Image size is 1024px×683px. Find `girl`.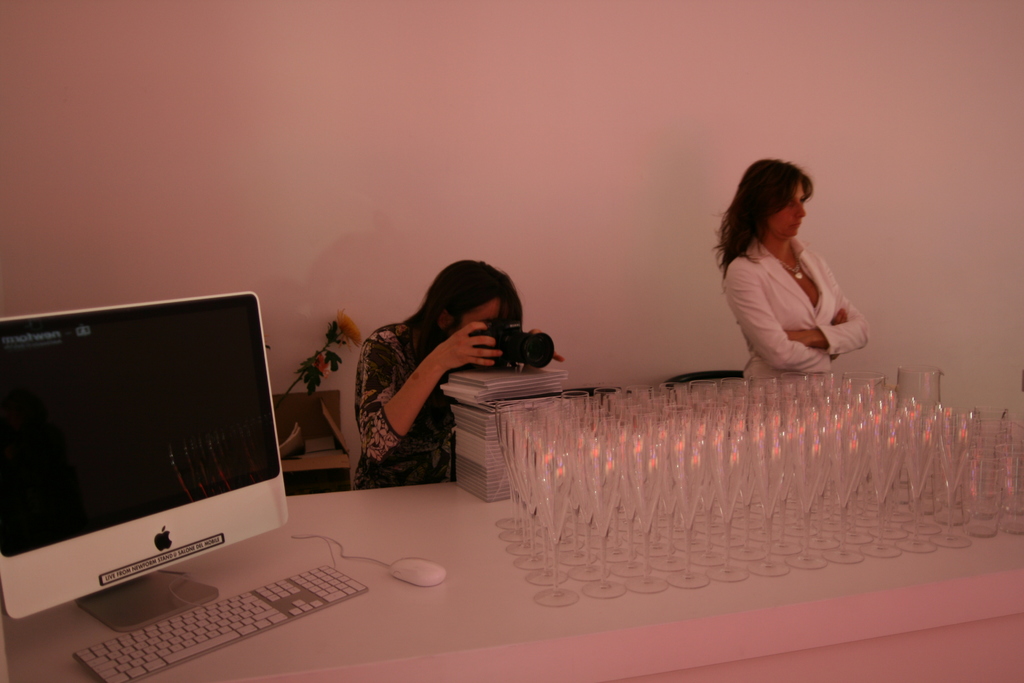
<box>351,261,560,486</box>.
